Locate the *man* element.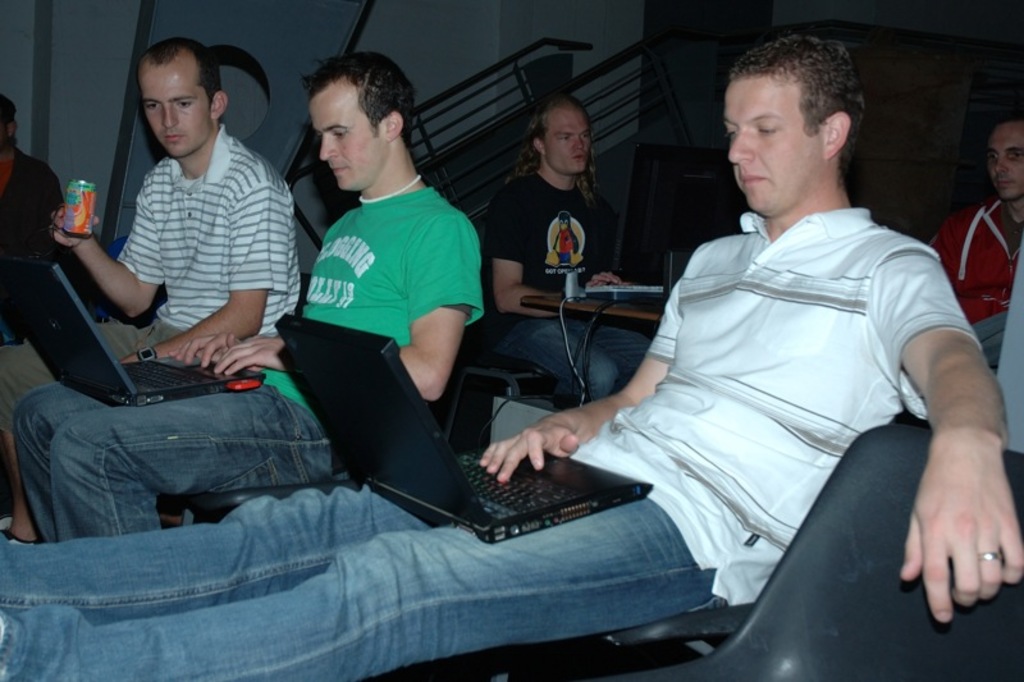
Element bbox: <bbox>0, 23, 1023, 681</bbox>.
